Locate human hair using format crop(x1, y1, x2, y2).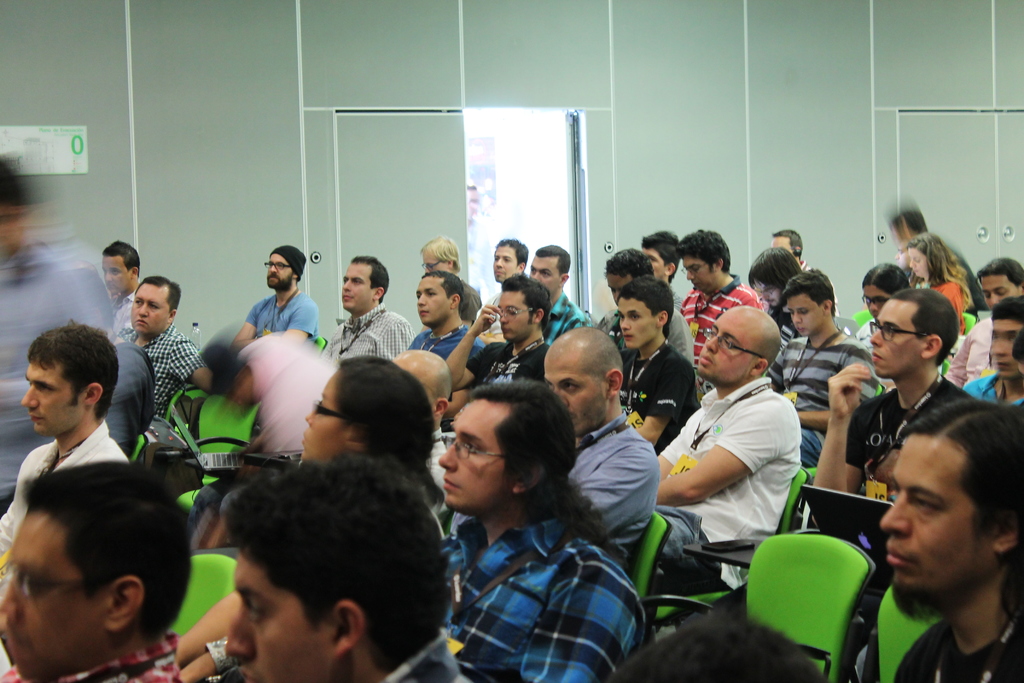
crop(417, 231, 463, 263).
